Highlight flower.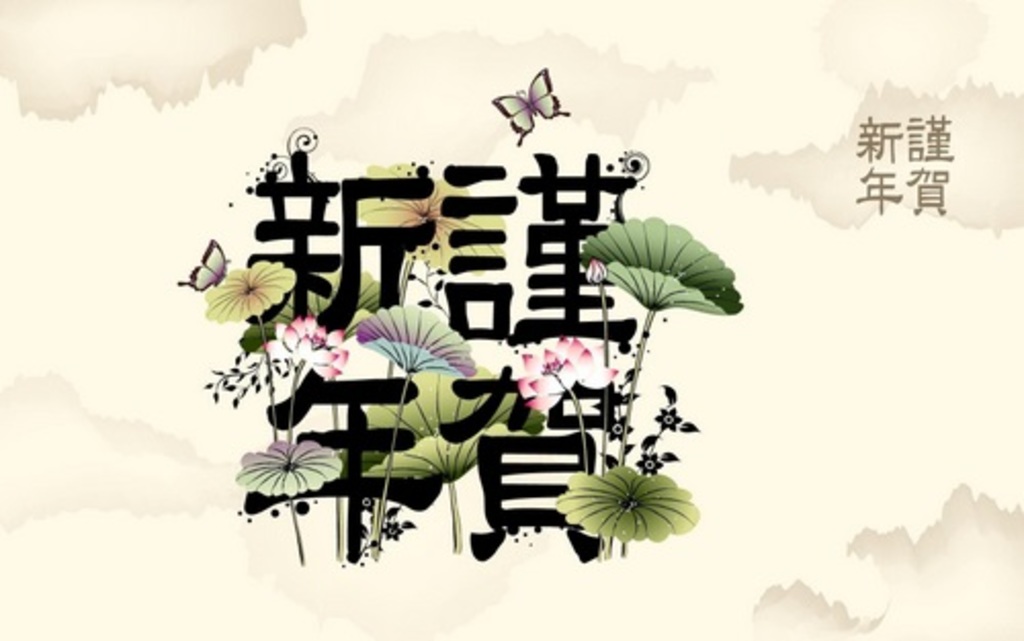
Highlighted region: (x1=582, y1=211, x2=750, y2=317).
